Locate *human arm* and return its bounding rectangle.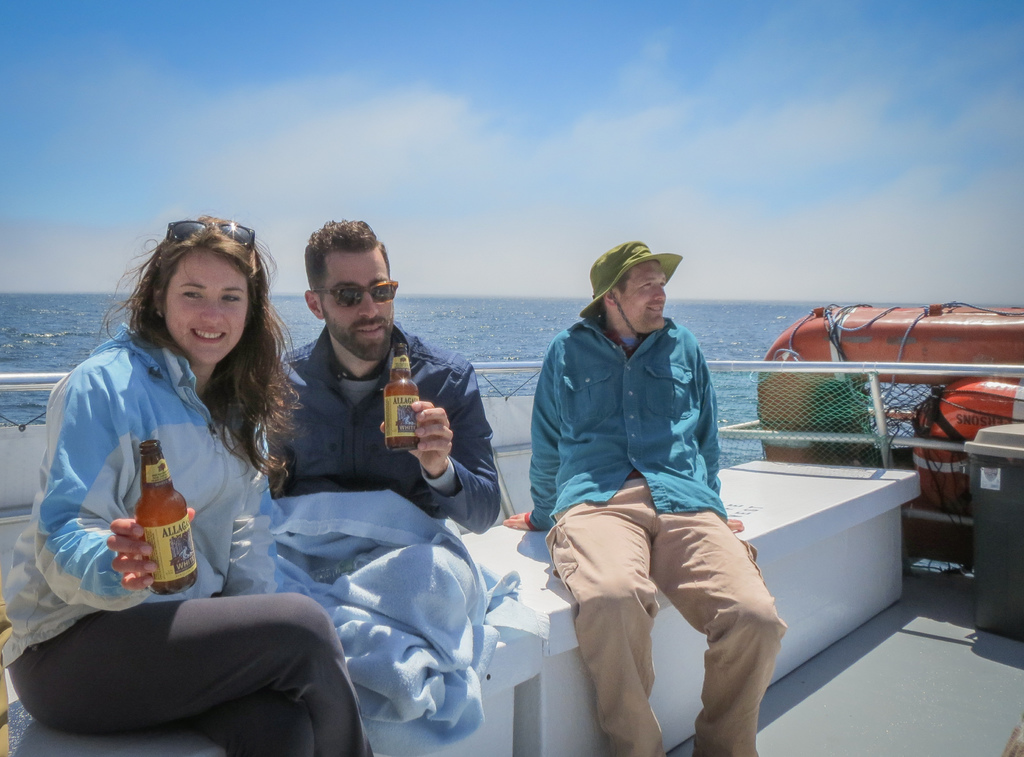
crop(225, 428, 278, 594).
